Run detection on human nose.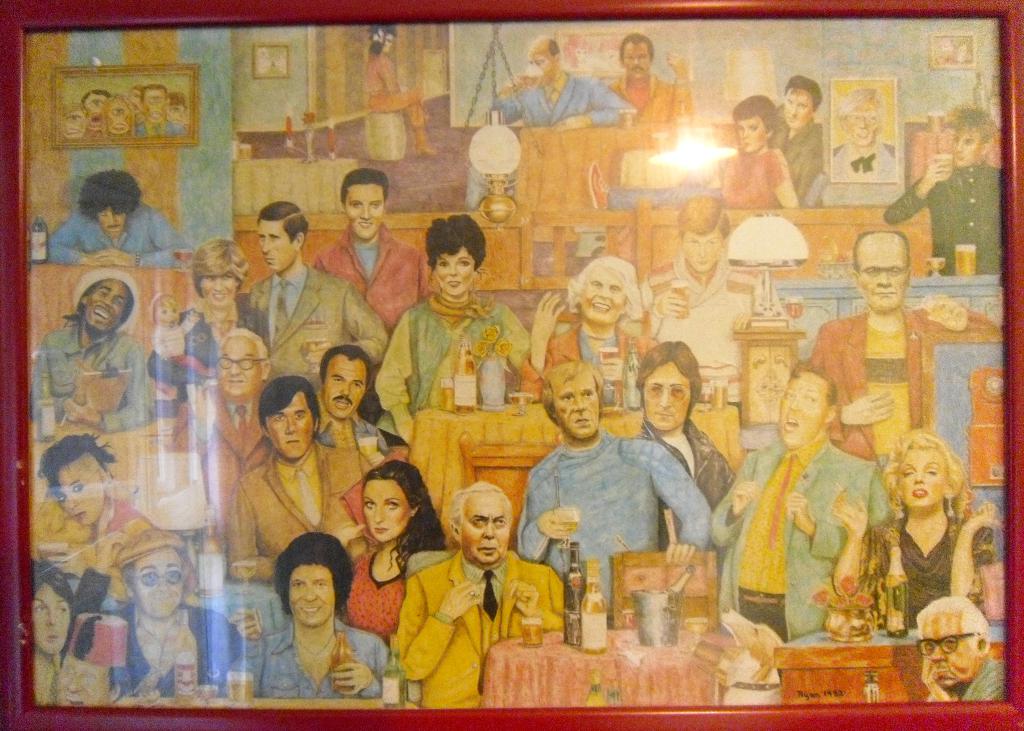
Result: rect(788, 103, 794, 118).
